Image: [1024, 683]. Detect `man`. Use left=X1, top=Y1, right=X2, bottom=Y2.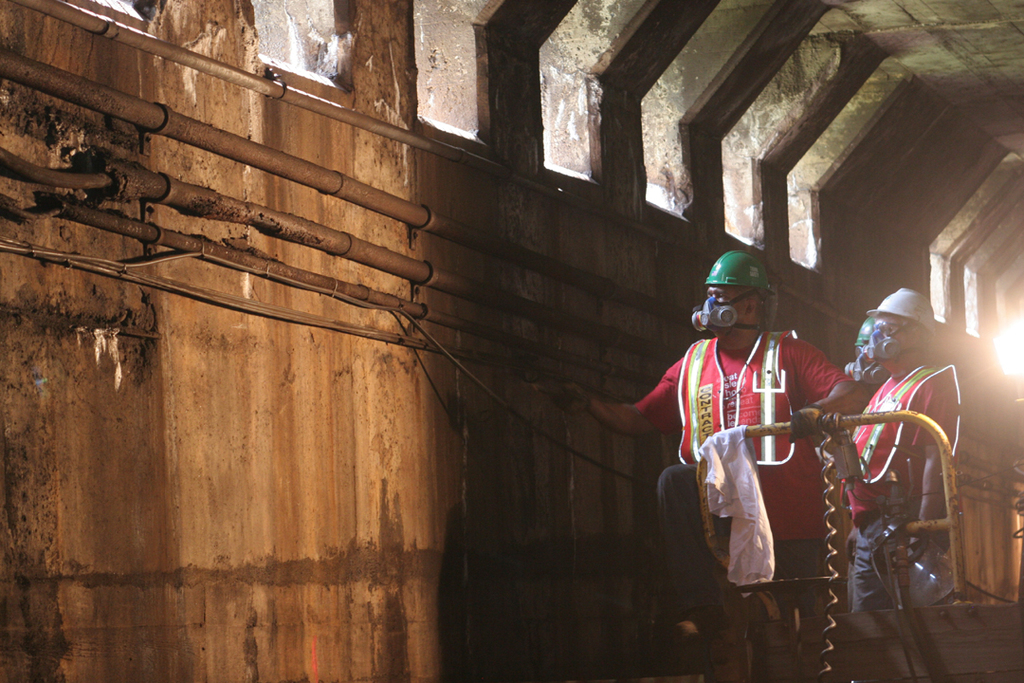
left=830, top=299, right=981, bottom=612.
